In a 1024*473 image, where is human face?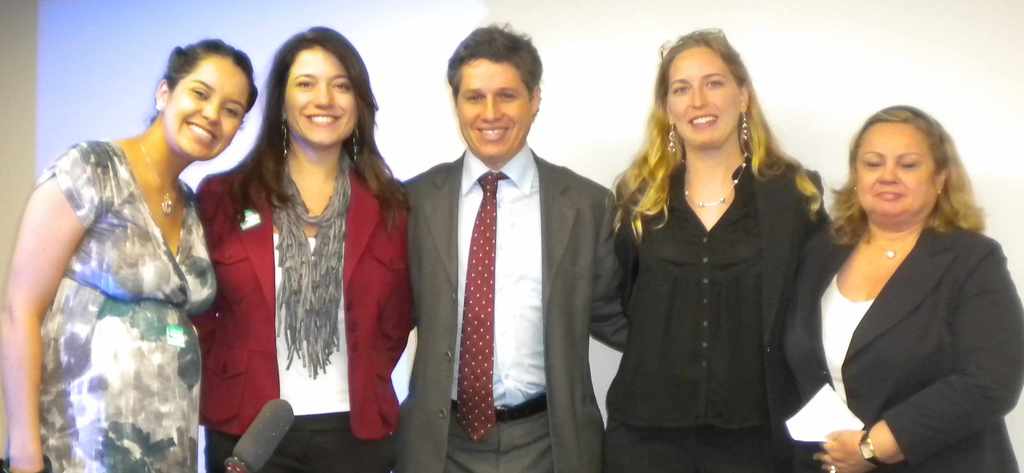
bbox(454, 57, 534, 157).
